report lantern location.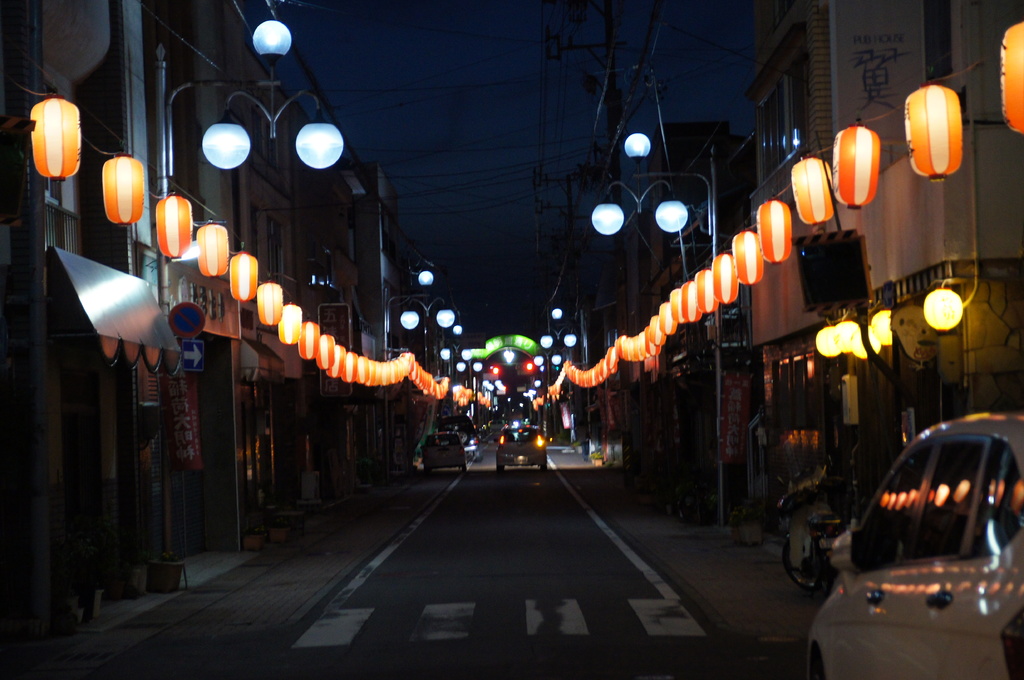
Report: bbox=[902, 83, 961, 183].
